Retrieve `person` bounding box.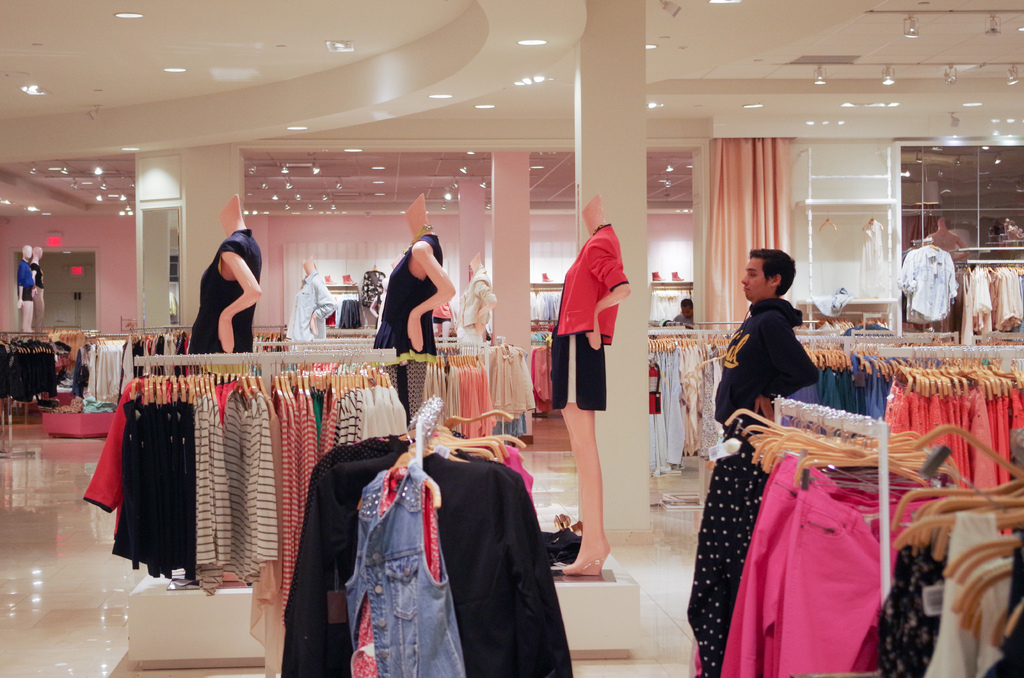
Bounding box: pyautogui.locateOnScreen(176, 207, 259, 365).
